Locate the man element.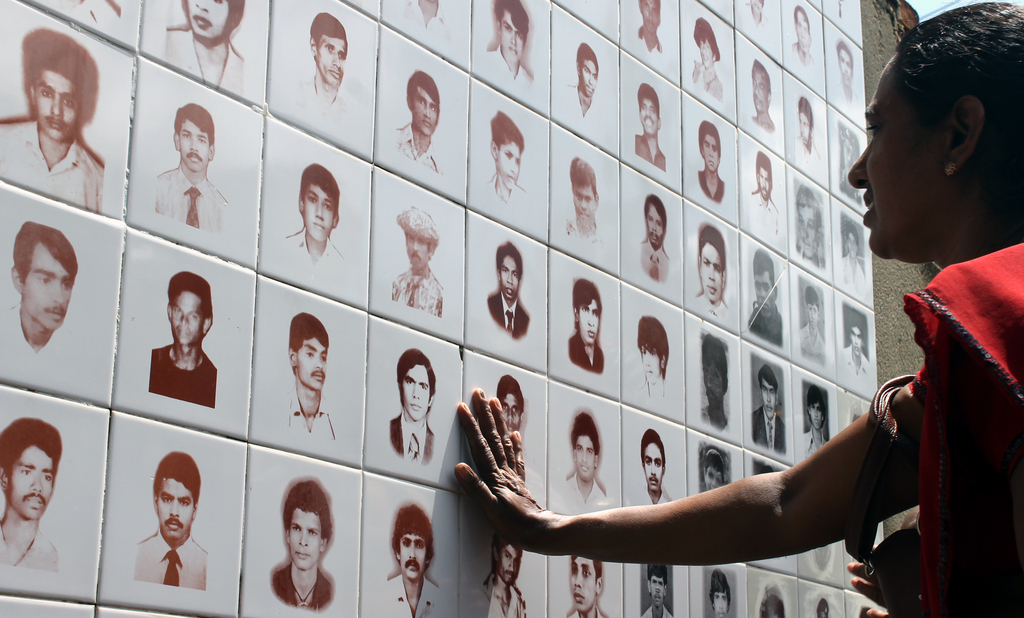
Element bbox: {"x1": 132, "y1": 449, "x2": 209, "y2": 592}.
